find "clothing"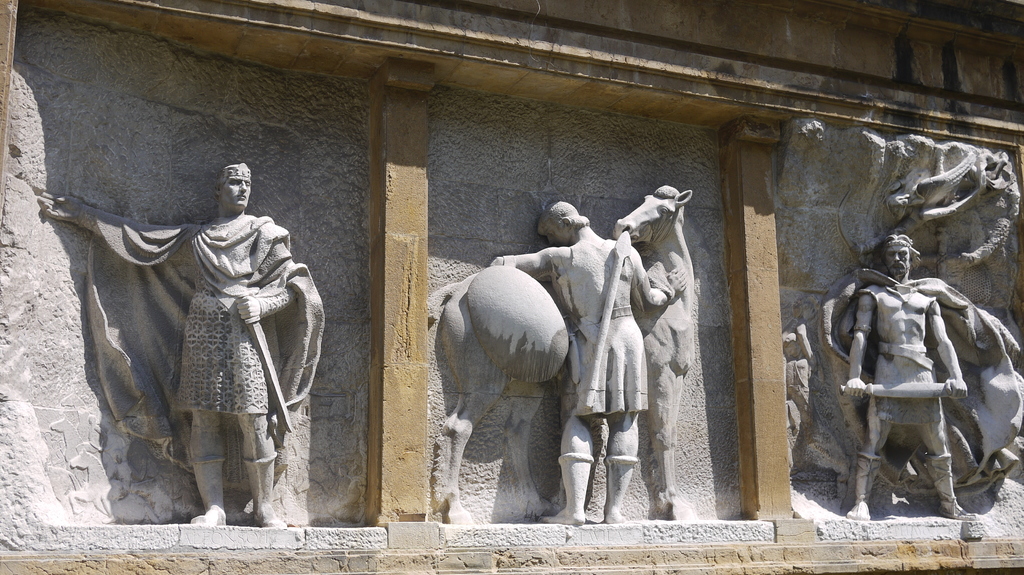
box=[861, 277, 950, 466]
